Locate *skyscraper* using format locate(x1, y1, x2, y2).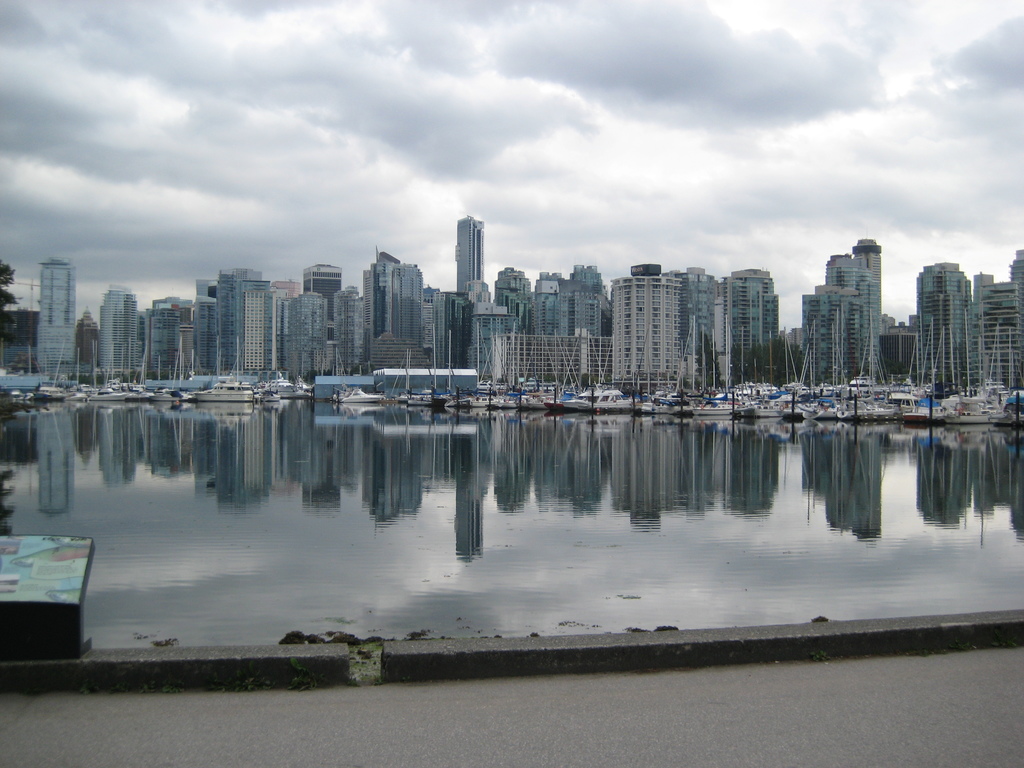
locate(211, 266, 250, 372).
